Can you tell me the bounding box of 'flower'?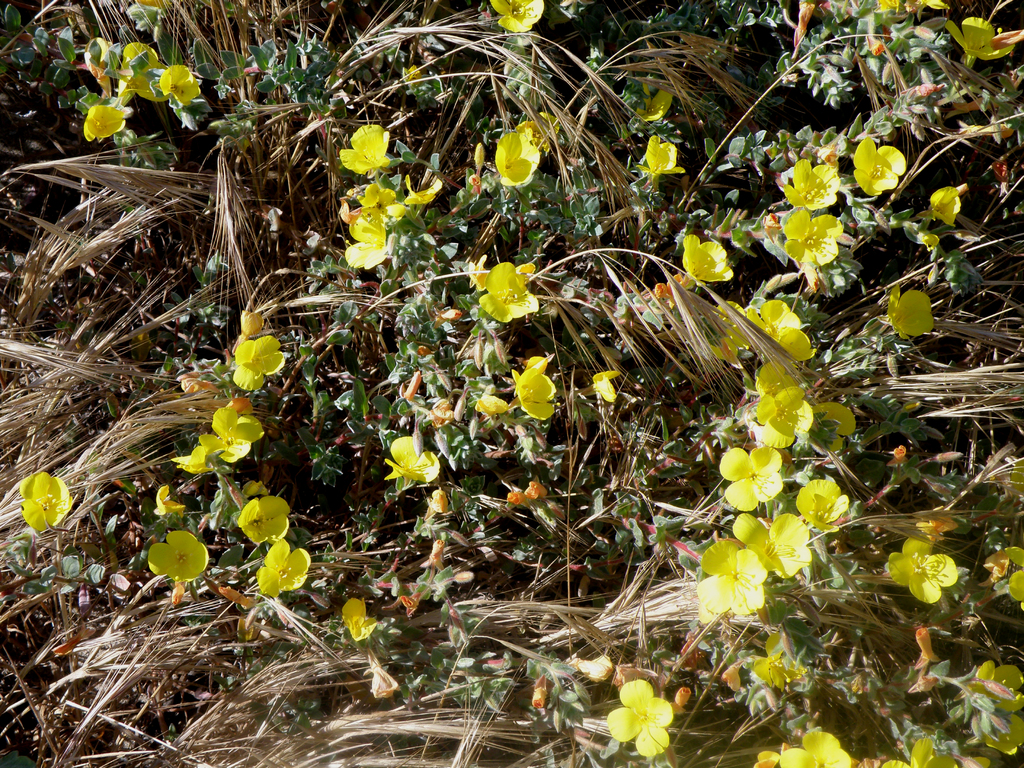
x1=480 y1=263 x2=535 y2=321.
